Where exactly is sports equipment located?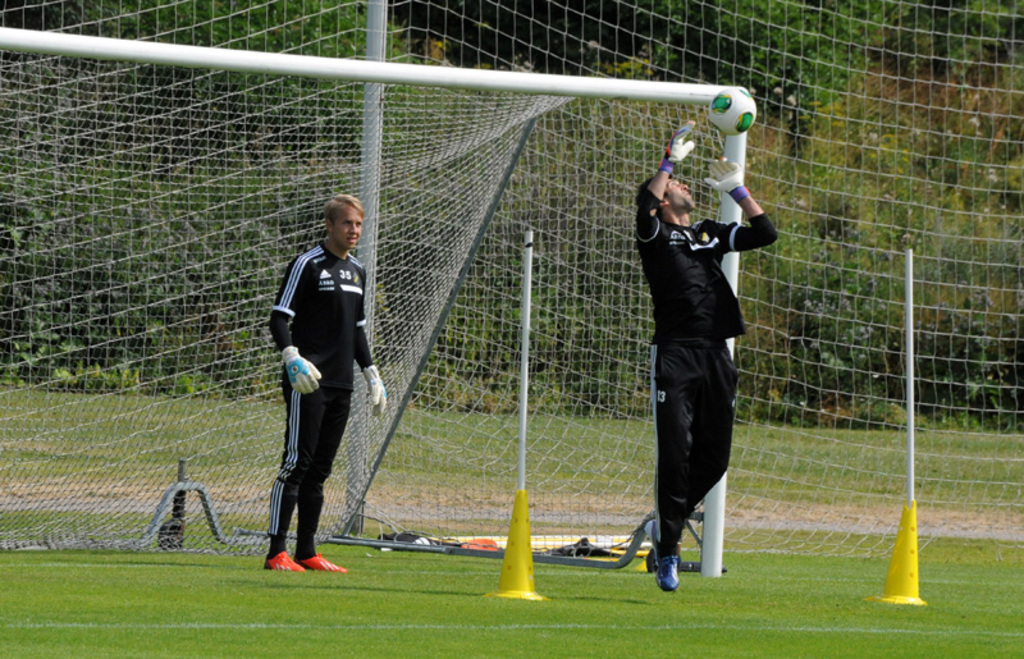
Its bounding box is {"left": 659, "top": 120, "right": 695, "bottom": 174}.
